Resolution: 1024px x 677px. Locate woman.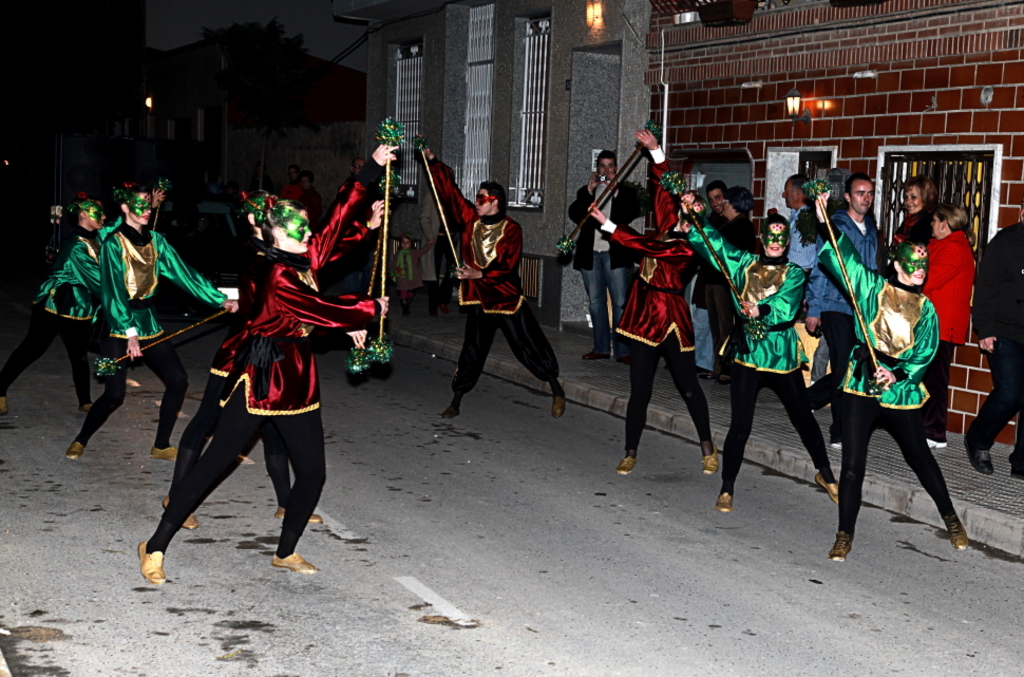
box(32, 196, 124, 412).
